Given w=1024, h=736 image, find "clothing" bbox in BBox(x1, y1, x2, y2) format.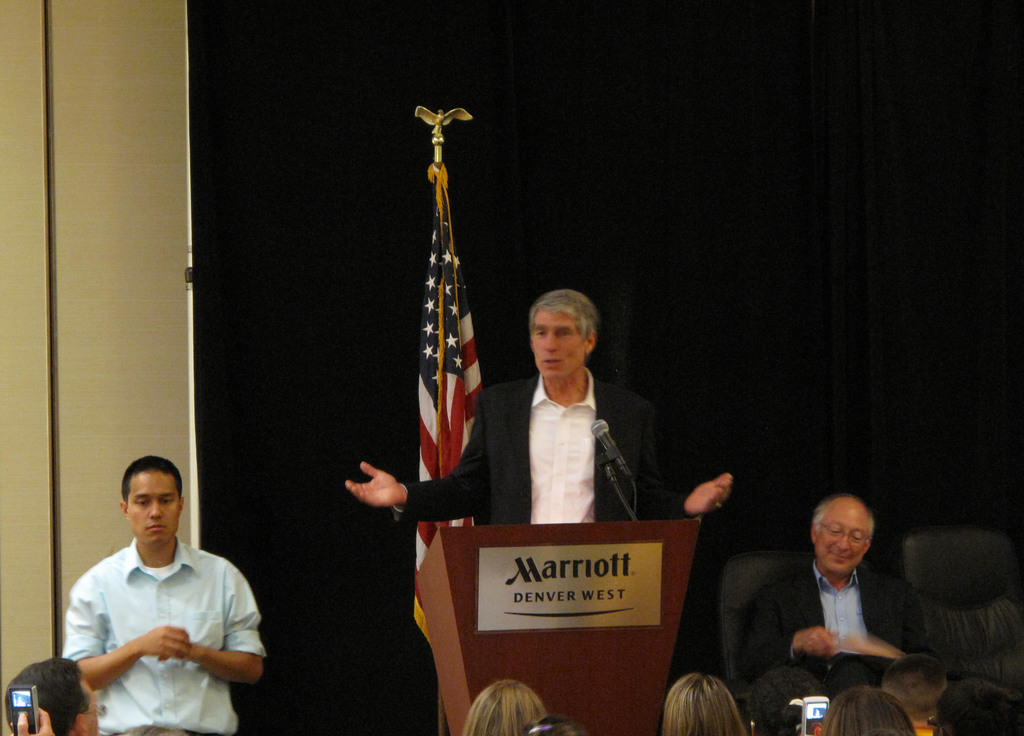
BBox(735, 562, 929, 691).
